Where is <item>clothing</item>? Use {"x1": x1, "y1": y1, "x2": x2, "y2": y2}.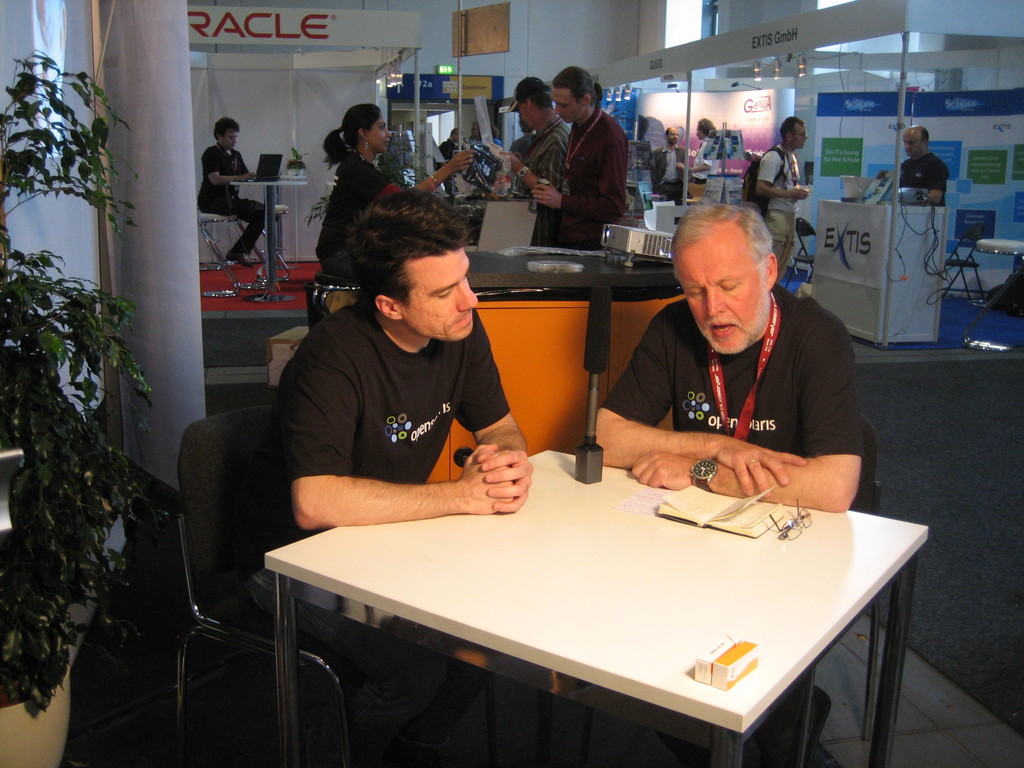
{"x1": 890, "y1": 156, "x2": 945, "y2": 204}.
